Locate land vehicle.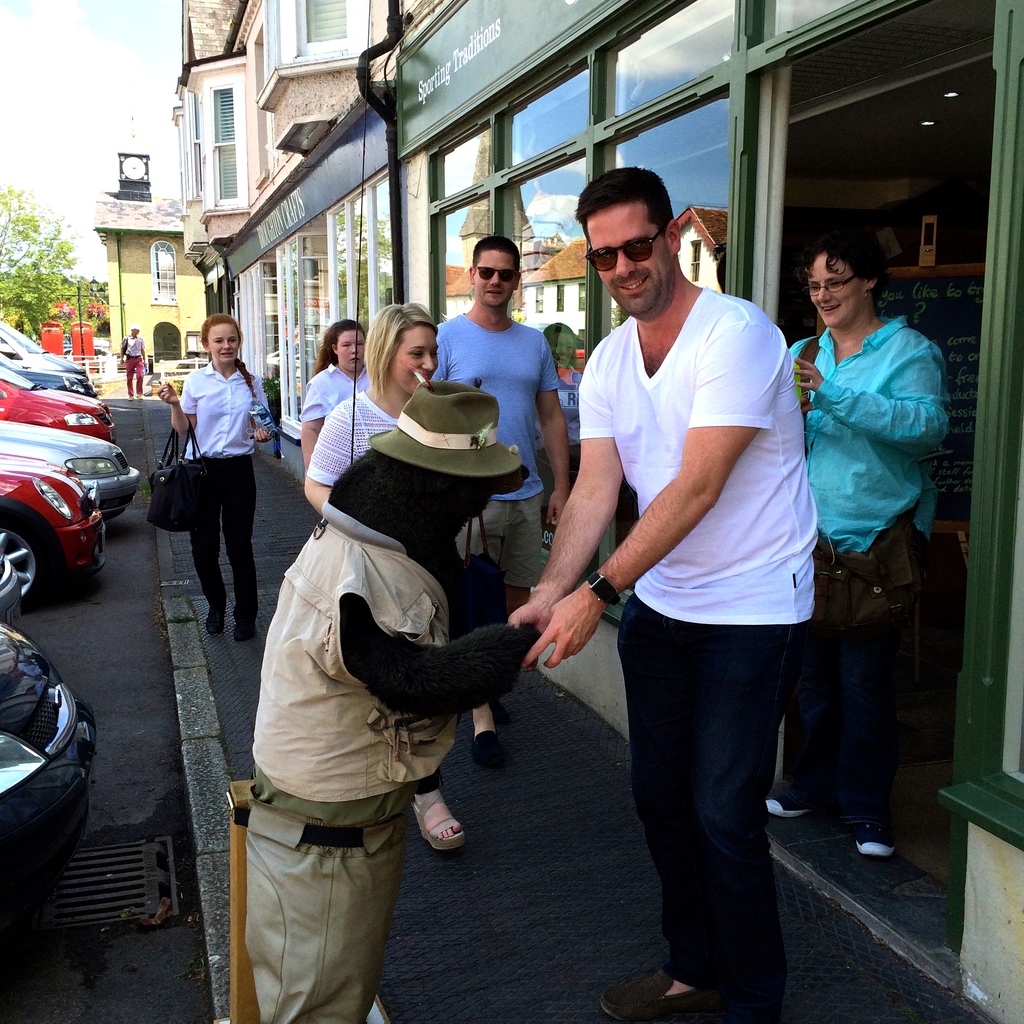
Bounding box: 0/449/113/614.
